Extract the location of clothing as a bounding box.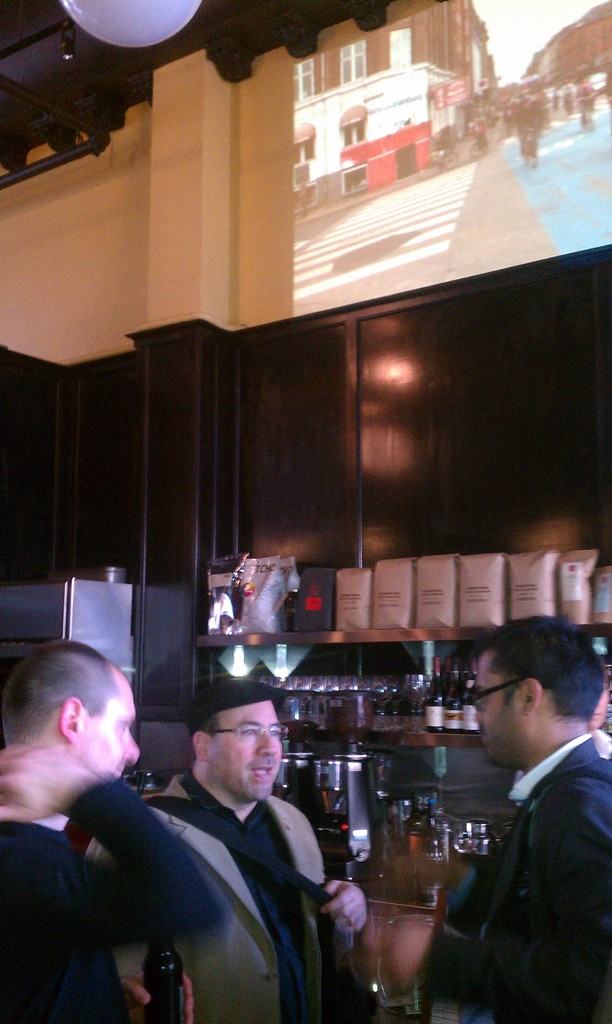
410 728 611 1023.
